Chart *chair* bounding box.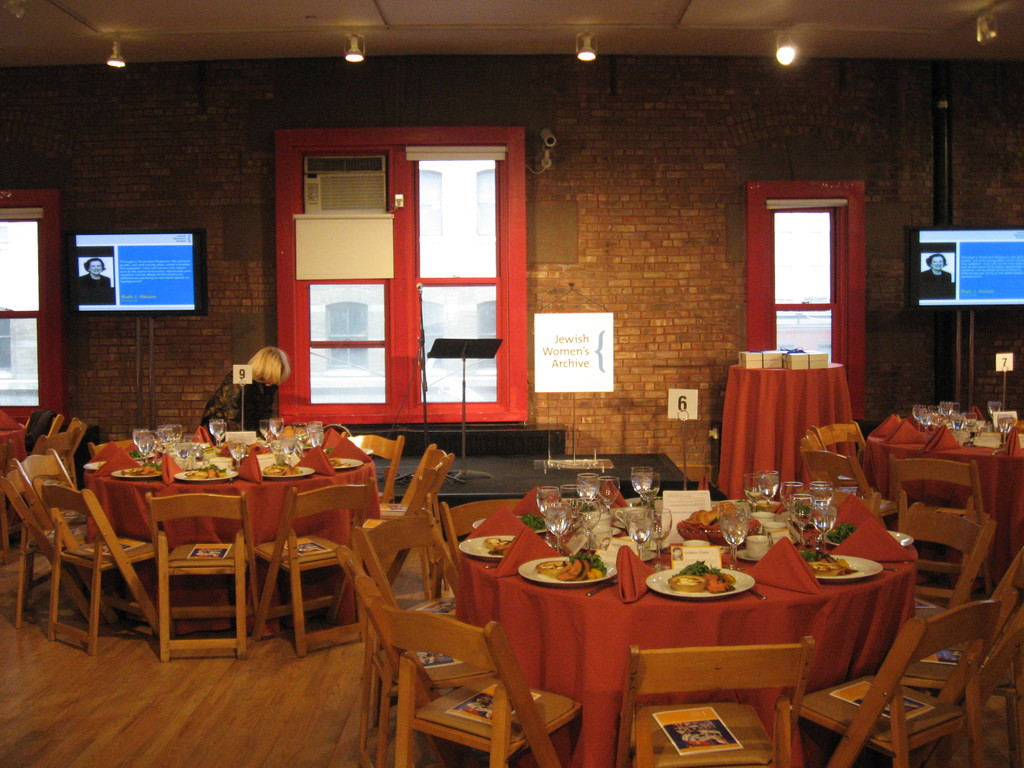
Charted: (613, 634, 813, 767).
